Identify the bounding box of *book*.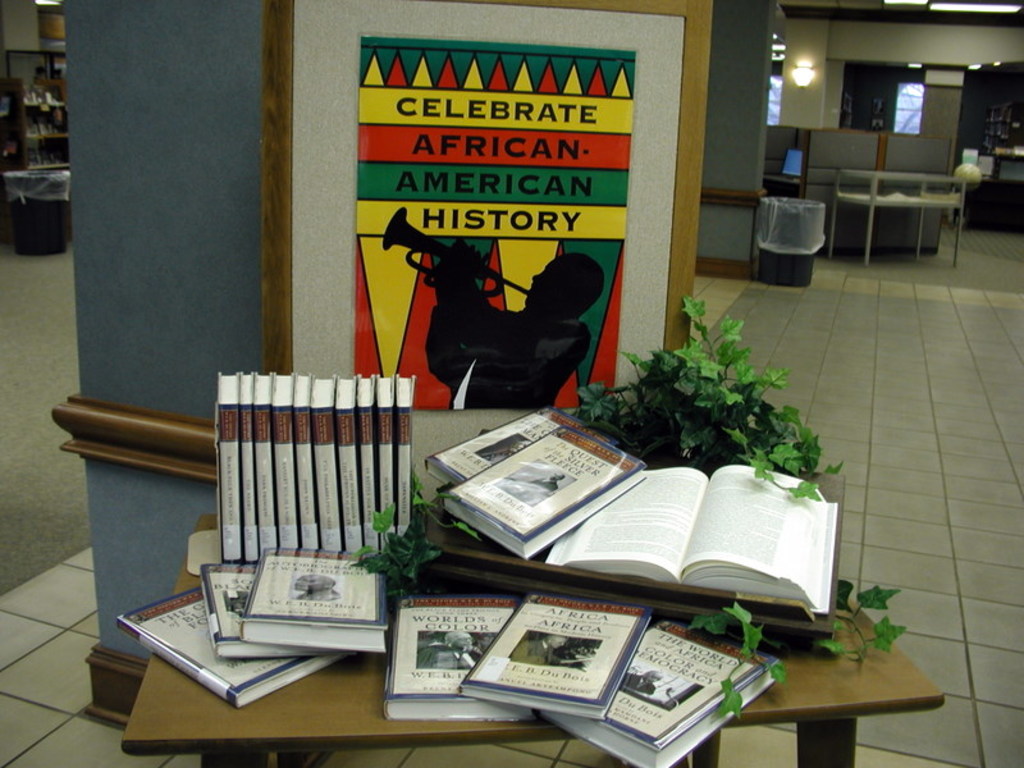
x1=449 y1=584 x2=646 y2=721.
